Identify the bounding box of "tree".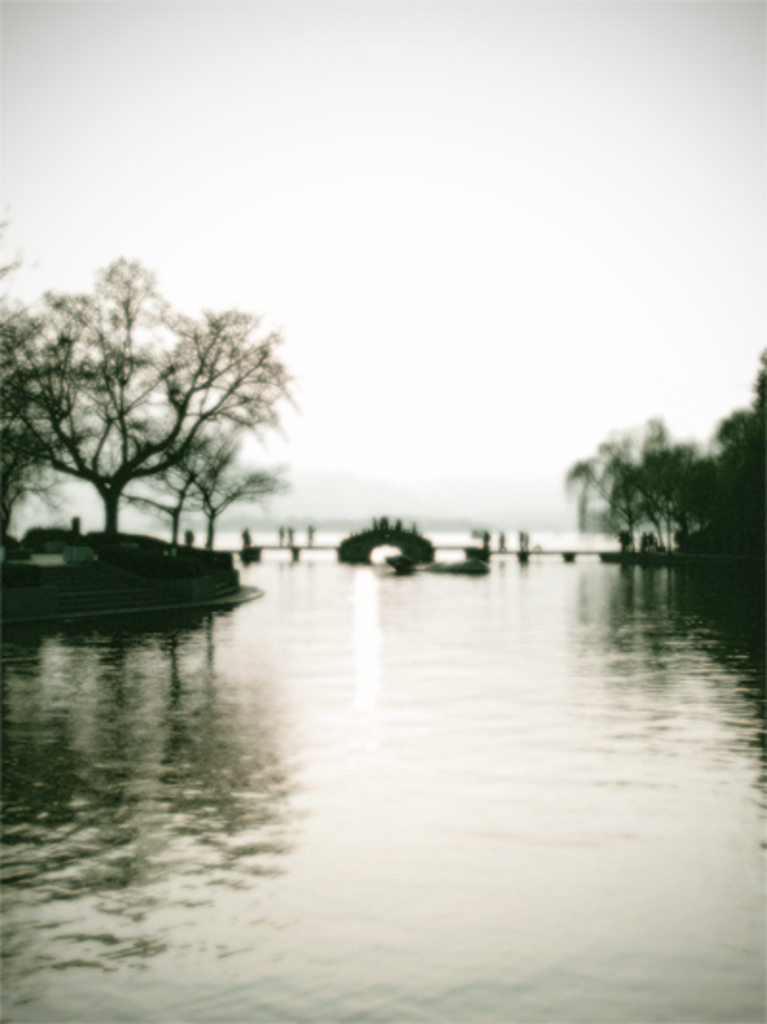
{"left": 332, "top": 516, "right": 456, "bottom": 577}.
